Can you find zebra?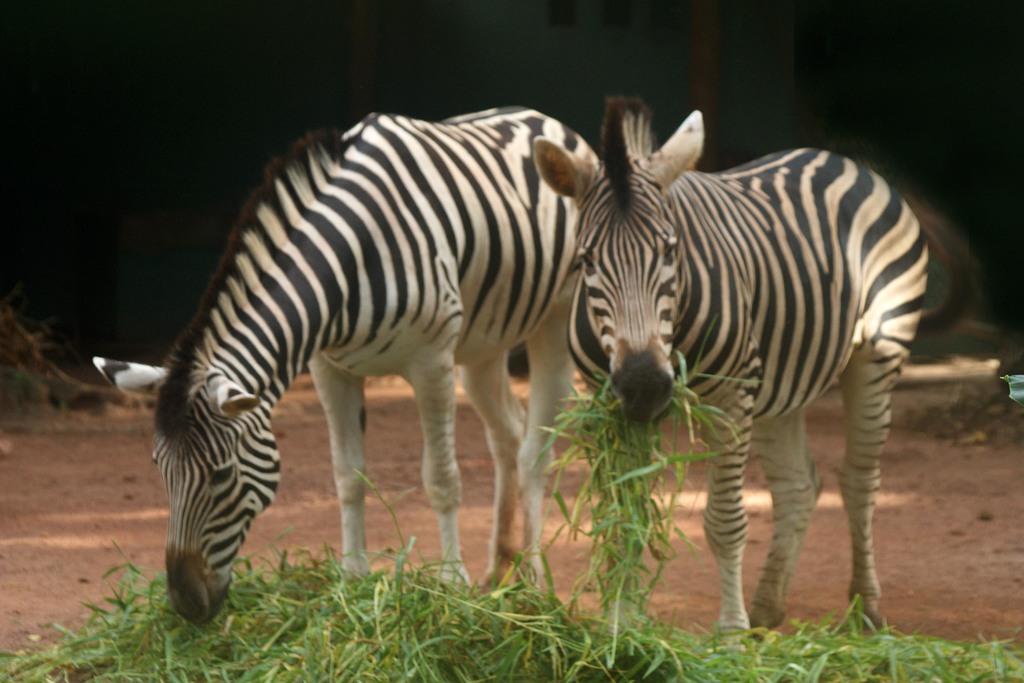
Yes, bounding box: pyautogui.locateOnScreen(86, 106, 601, 627).
